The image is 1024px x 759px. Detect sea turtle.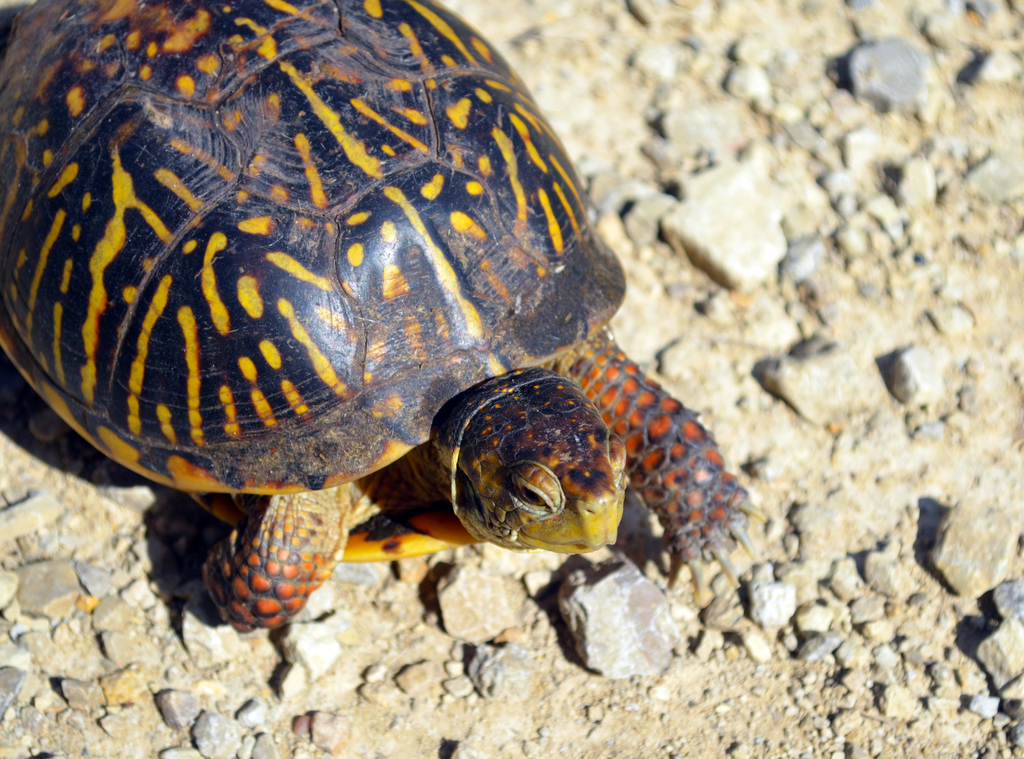
Detection: {"left": 0, "top": 0, "right": 766, "bottom": 634}.
